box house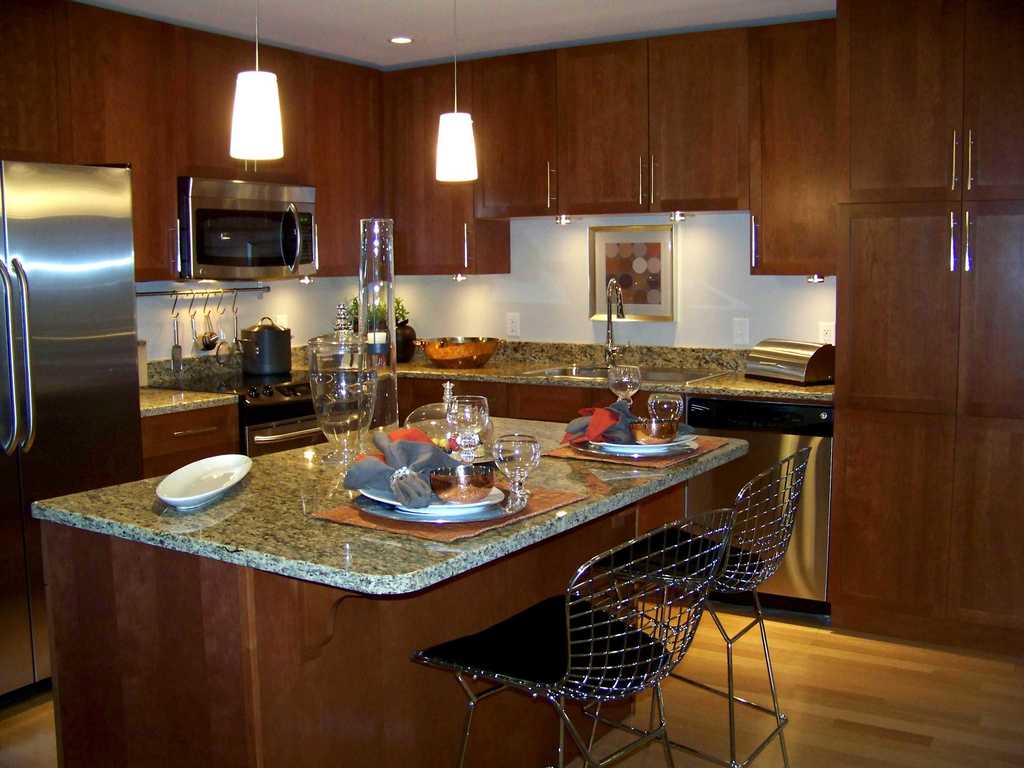
[0, 0, 1023, 767]
